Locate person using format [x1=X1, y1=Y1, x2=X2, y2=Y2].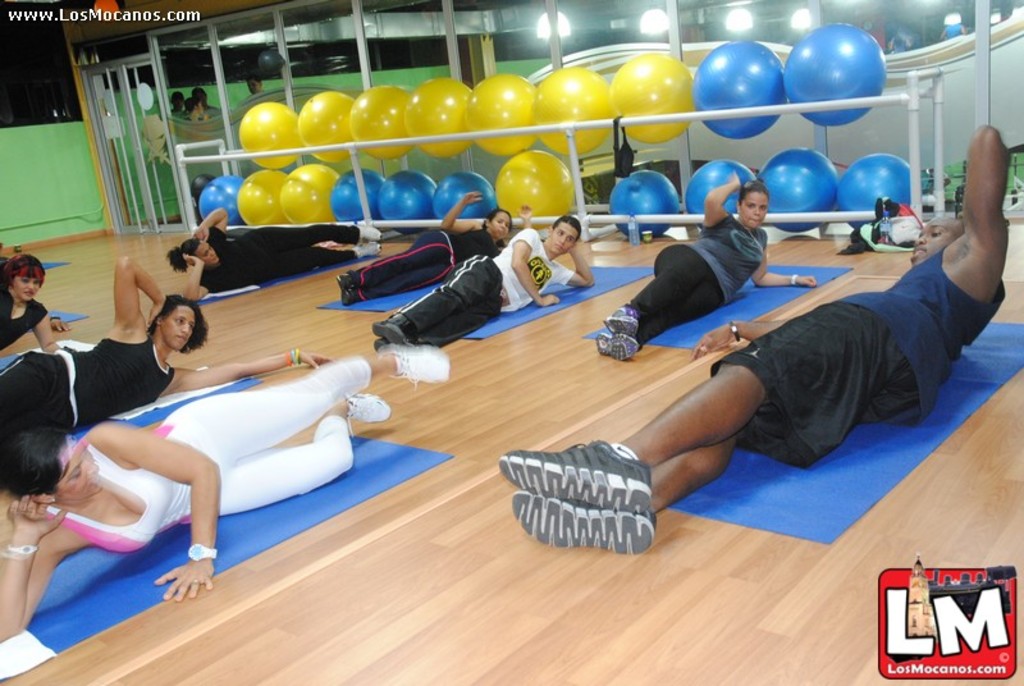
[x1=370, y1=215, x2=595, y2=348].
